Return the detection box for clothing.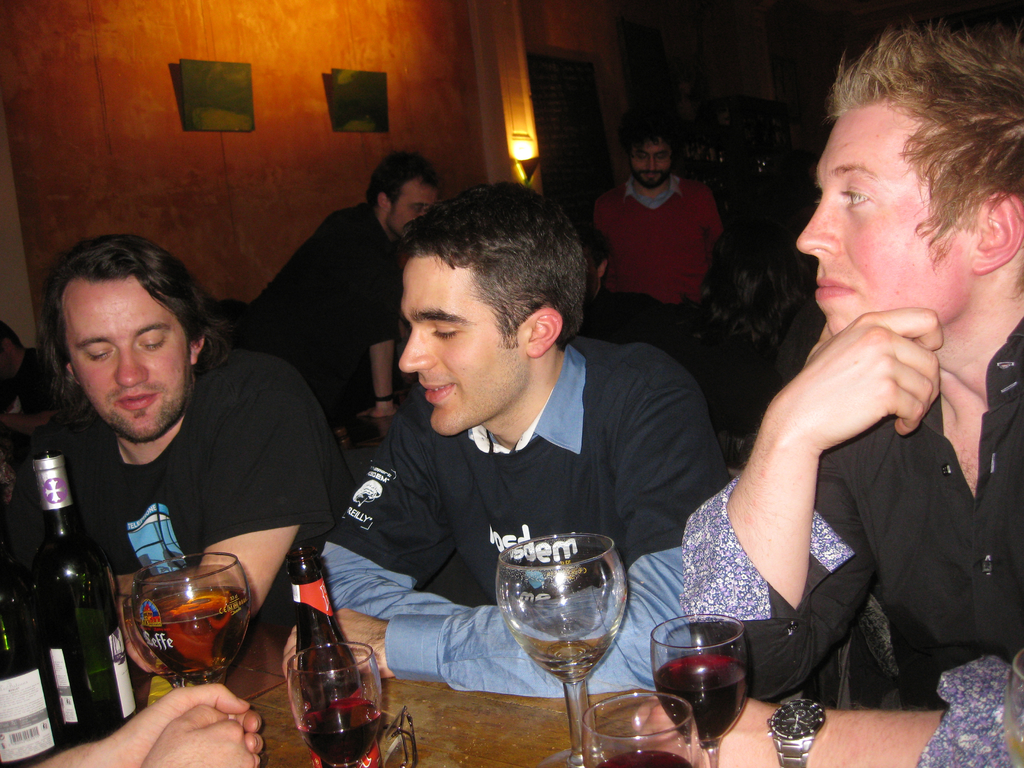
593/176/718/346.
